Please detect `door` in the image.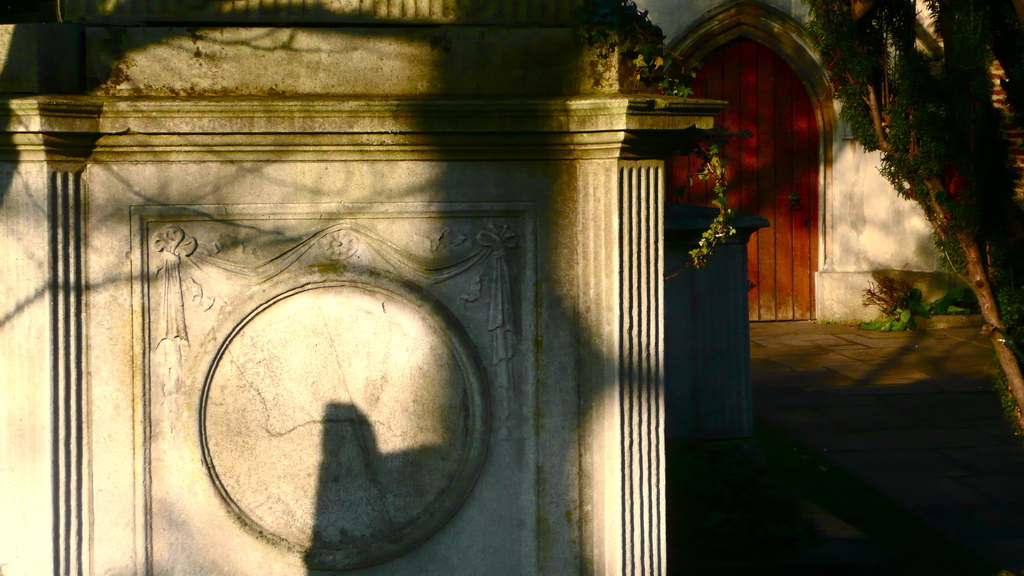
box=[672, 35, 815, 320].
